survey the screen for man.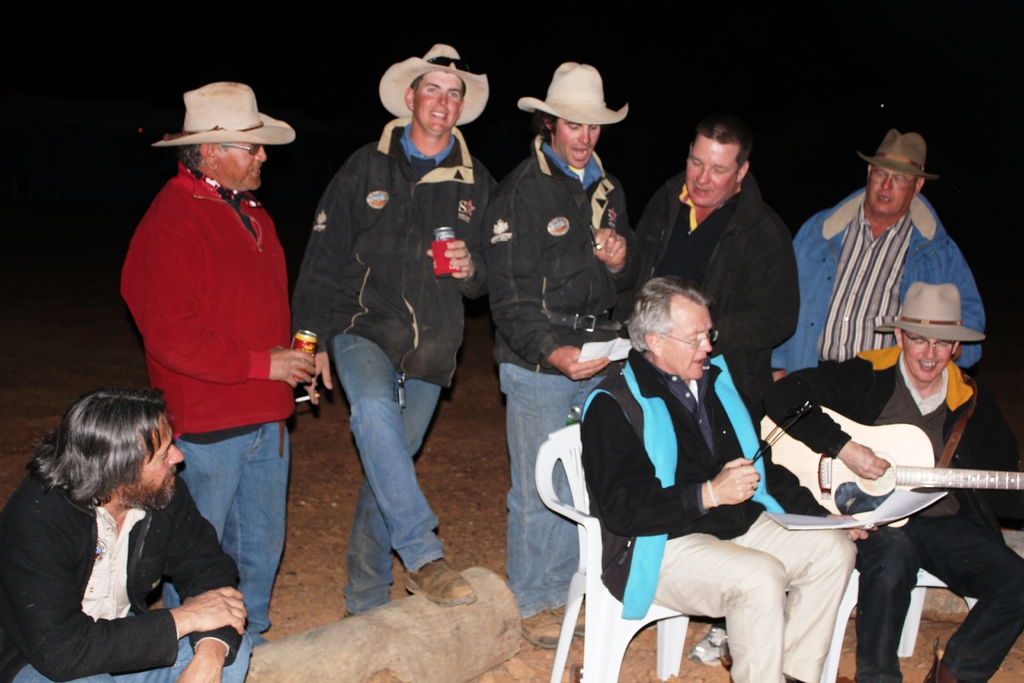
Survey found: crop(778, 279, 1023, 682).
